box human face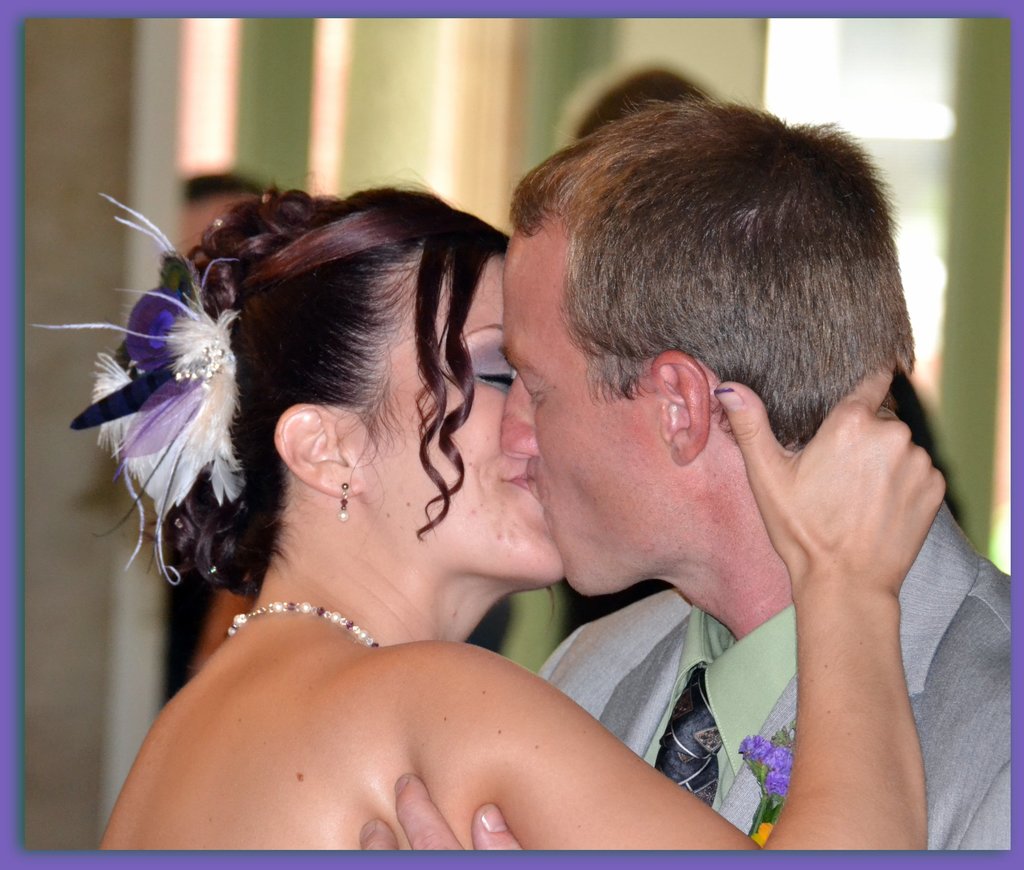
detection(360, 254, 569, 591)
